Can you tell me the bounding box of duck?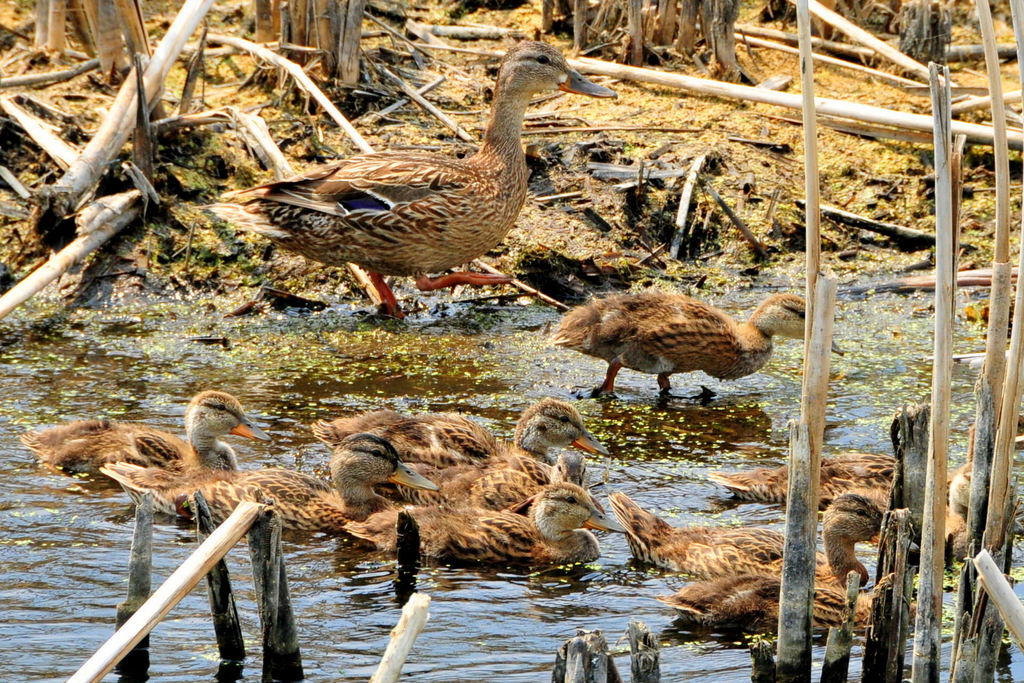
(left=225, top=31, right=621, bottom=332).
